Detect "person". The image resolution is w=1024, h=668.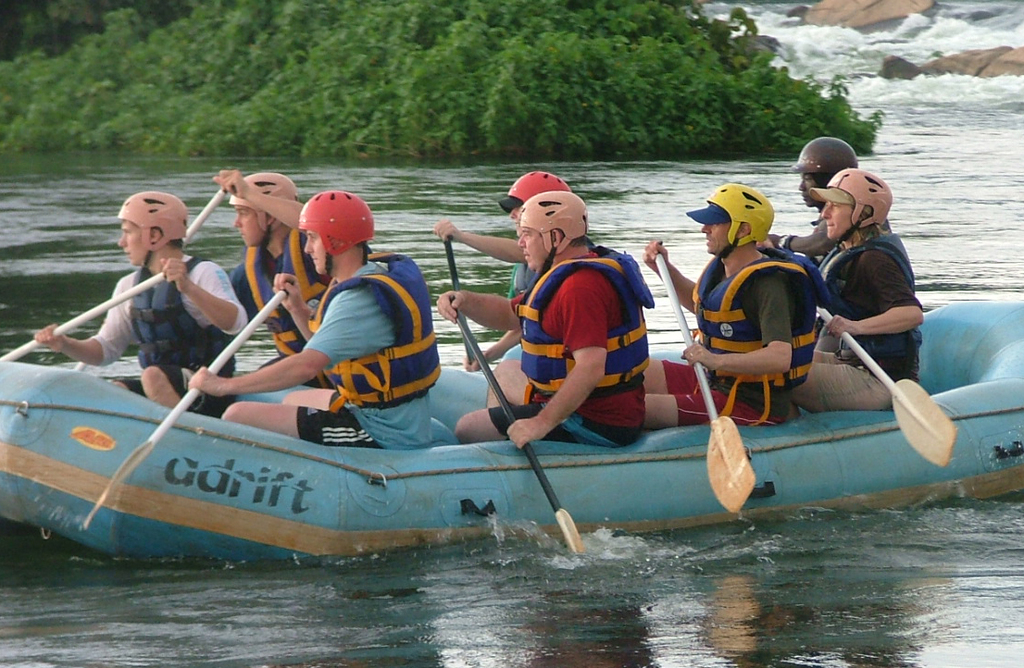
box=[434, 170, 578, 371].
